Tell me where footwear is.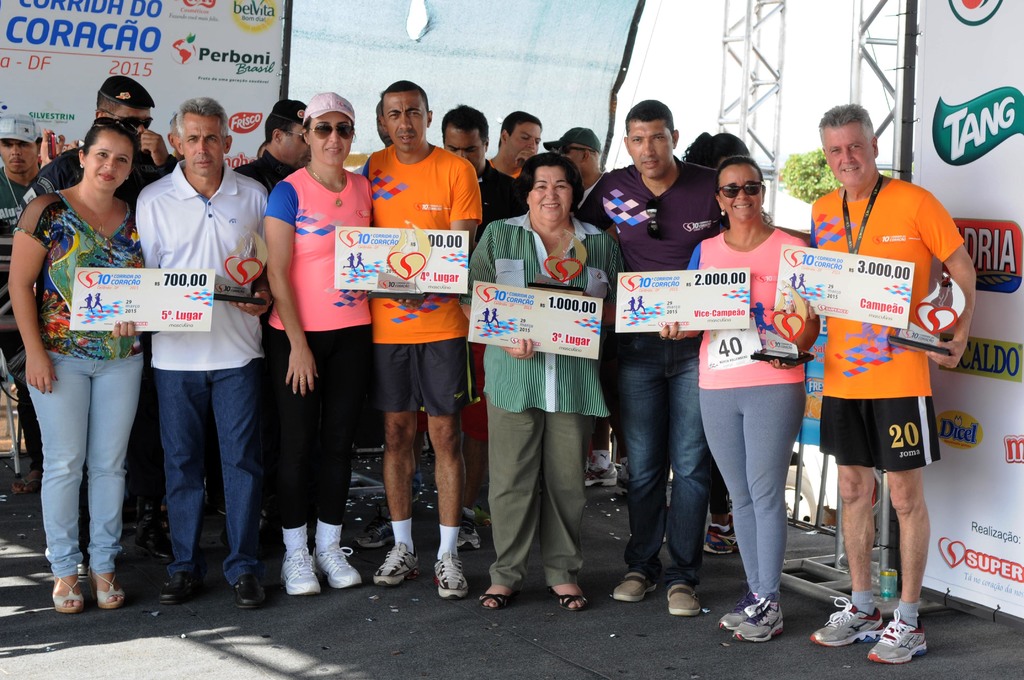
footwear is at select_region(712, 595, 761, 635).
